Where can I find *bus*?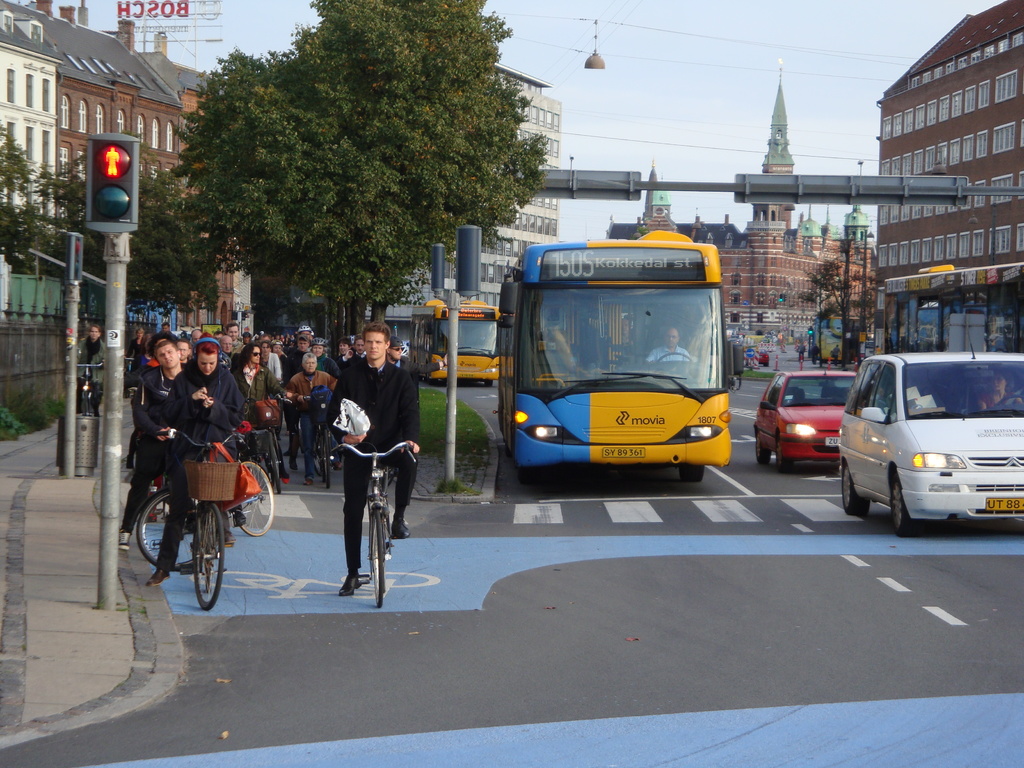
You can find it at box(414, 300, 500, 381).
